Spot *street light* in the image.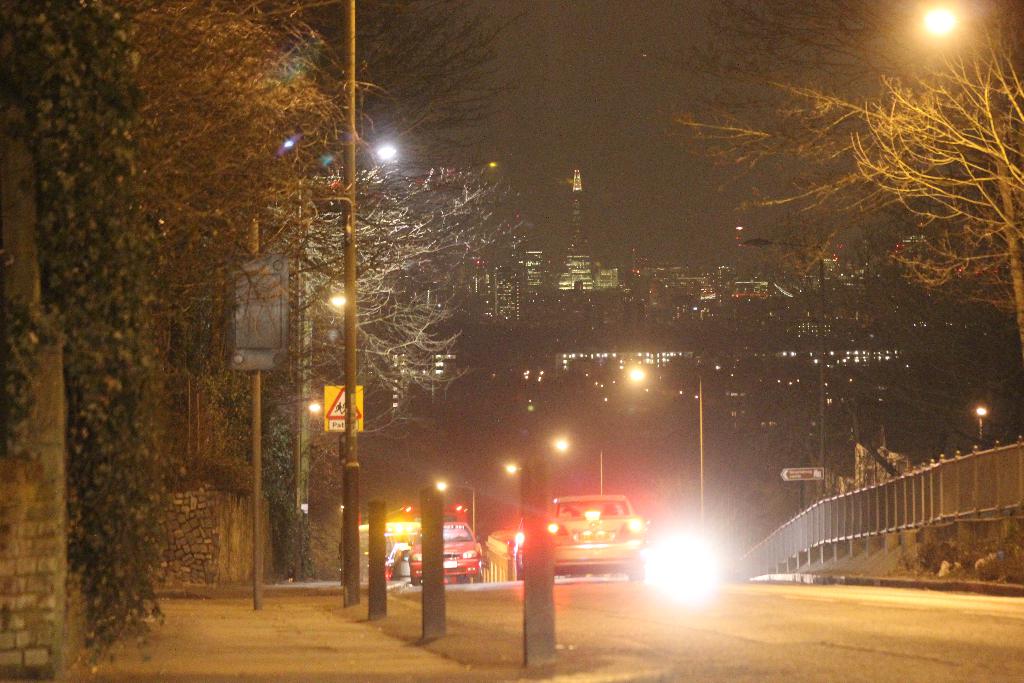
*street light* found at bbox=(973, 404, 993, 449).
